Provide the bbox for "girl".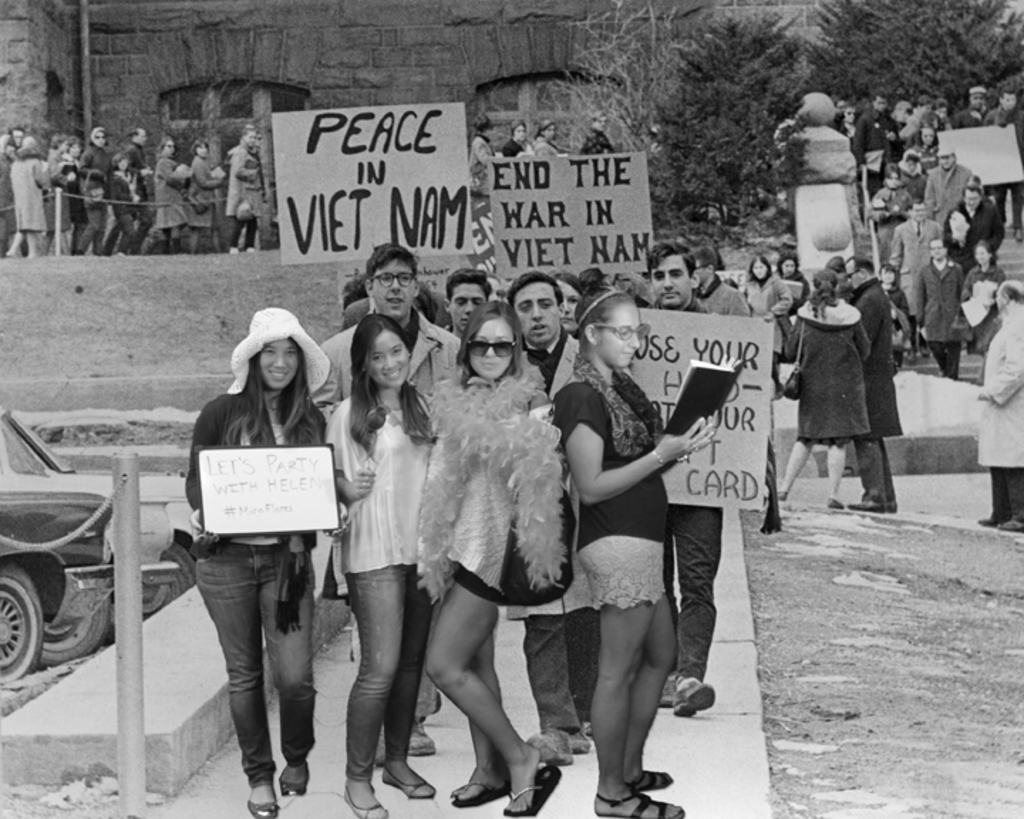
box(183, 299, 341, 818).
